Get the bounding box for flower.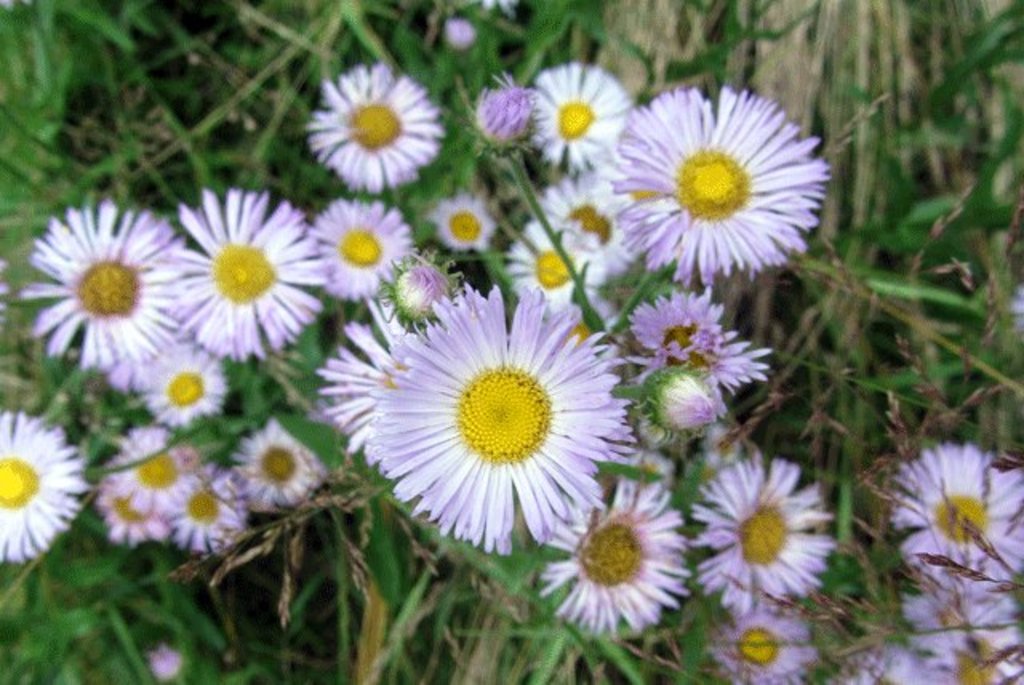
[x1=157, y1=179, x2=318, y2=351].
